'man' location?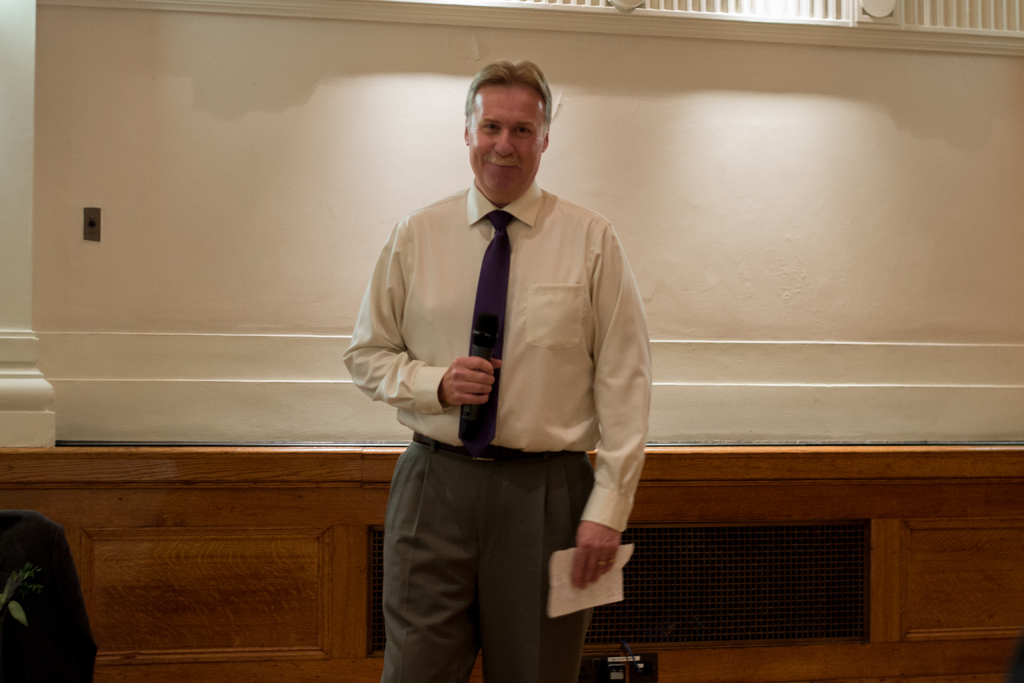
detection(354, 77, 656, 666)
